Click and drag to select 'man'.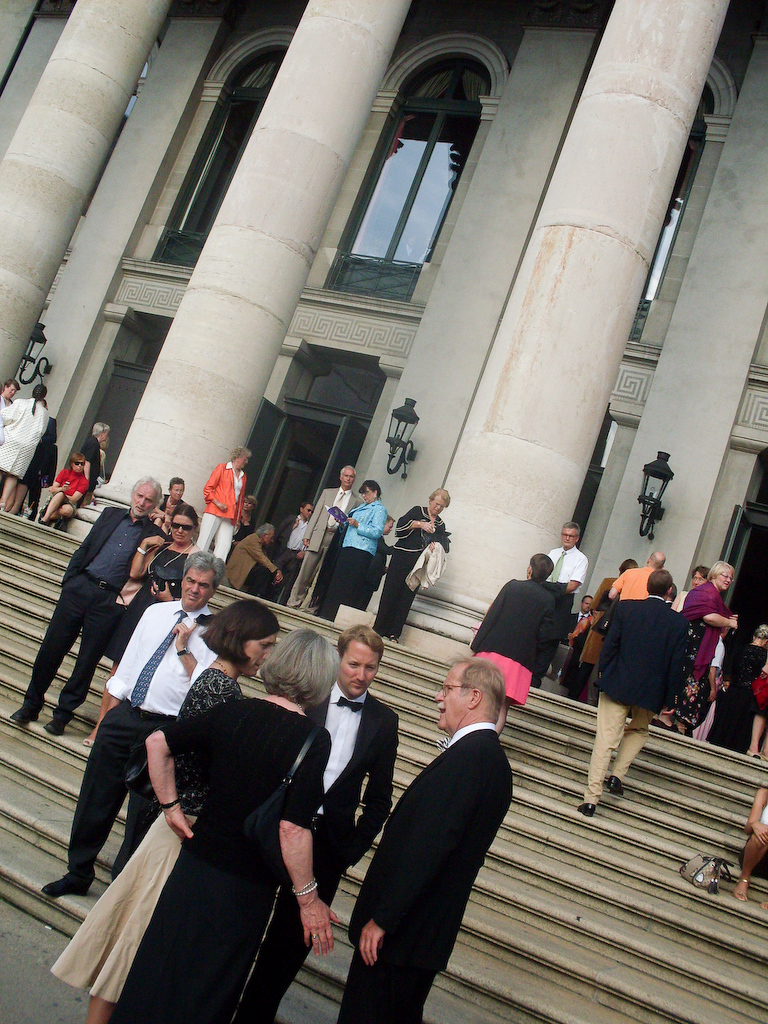
Selection: box=[256, 500, 314, 604].
